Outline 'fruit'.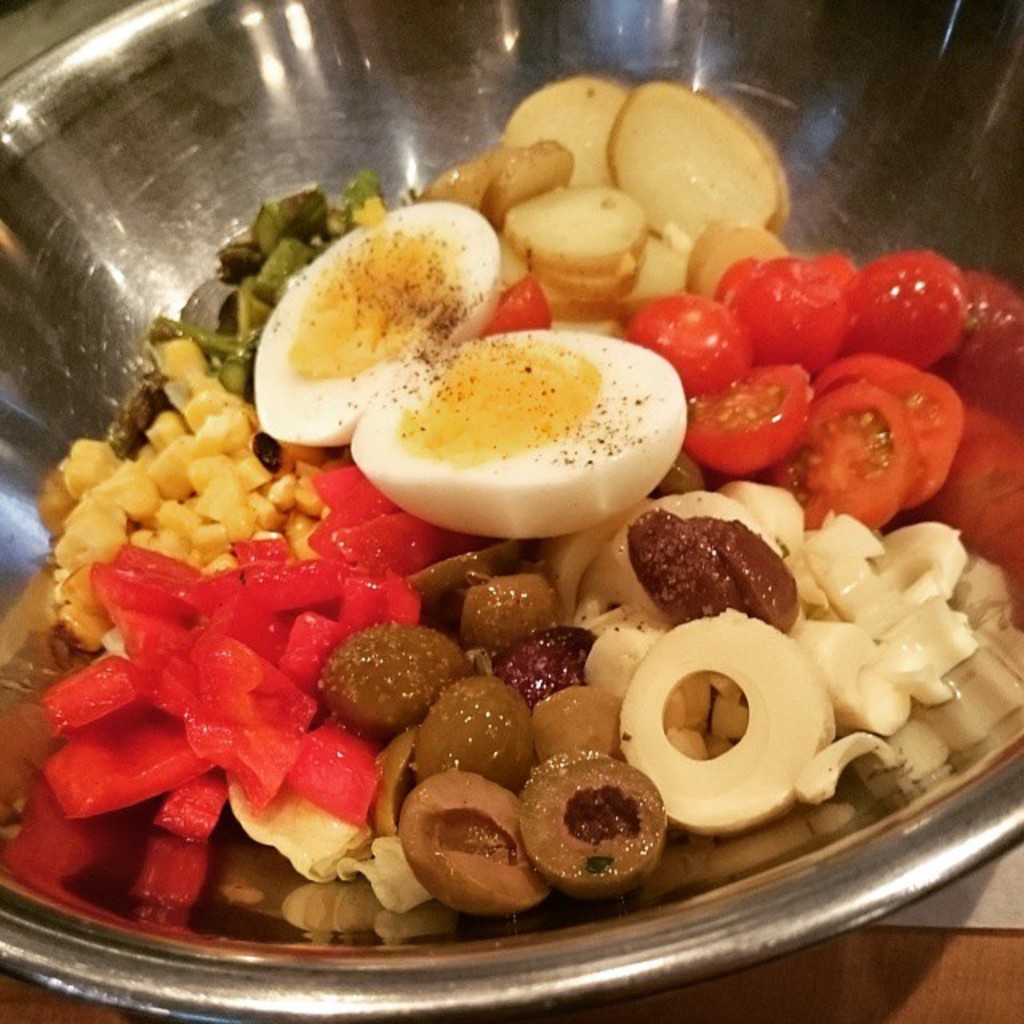
Outline: (left=872, top=246, right=997, bottom=358).
